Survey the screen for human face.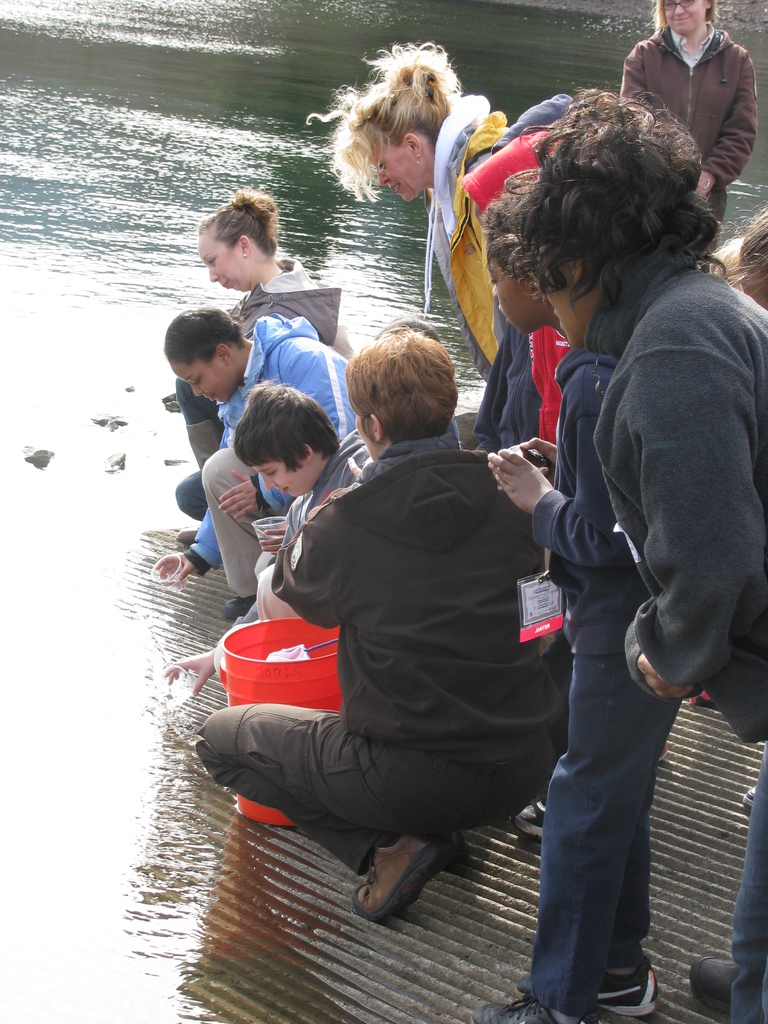
Survey found: <bbox>167, 360, 236, 401</bbox>.
